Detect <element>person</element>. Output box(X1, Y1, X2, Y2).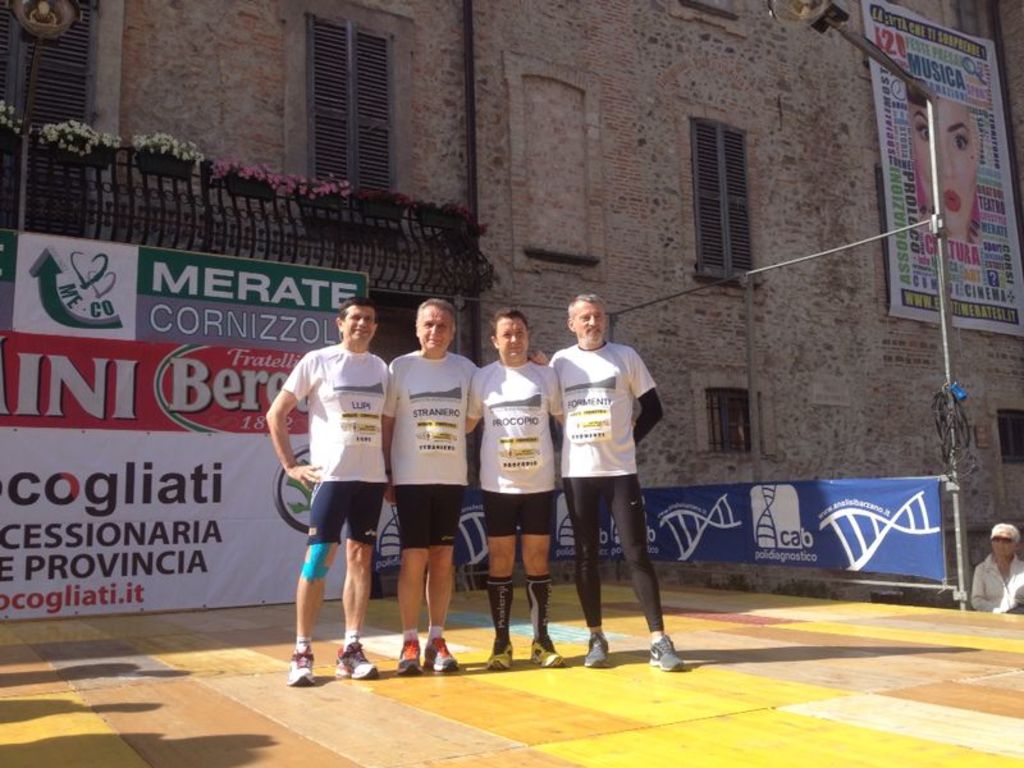
box(909, 101, 980, 242).
